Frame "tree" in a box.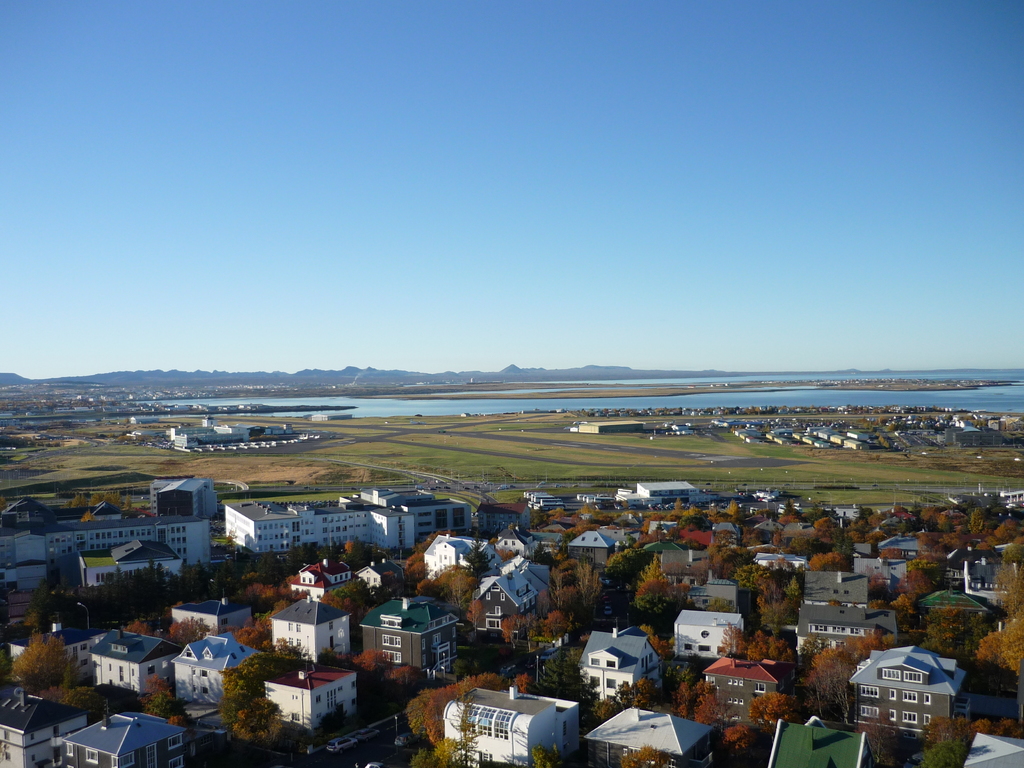
bbox=[463, 600, 488, 636].
